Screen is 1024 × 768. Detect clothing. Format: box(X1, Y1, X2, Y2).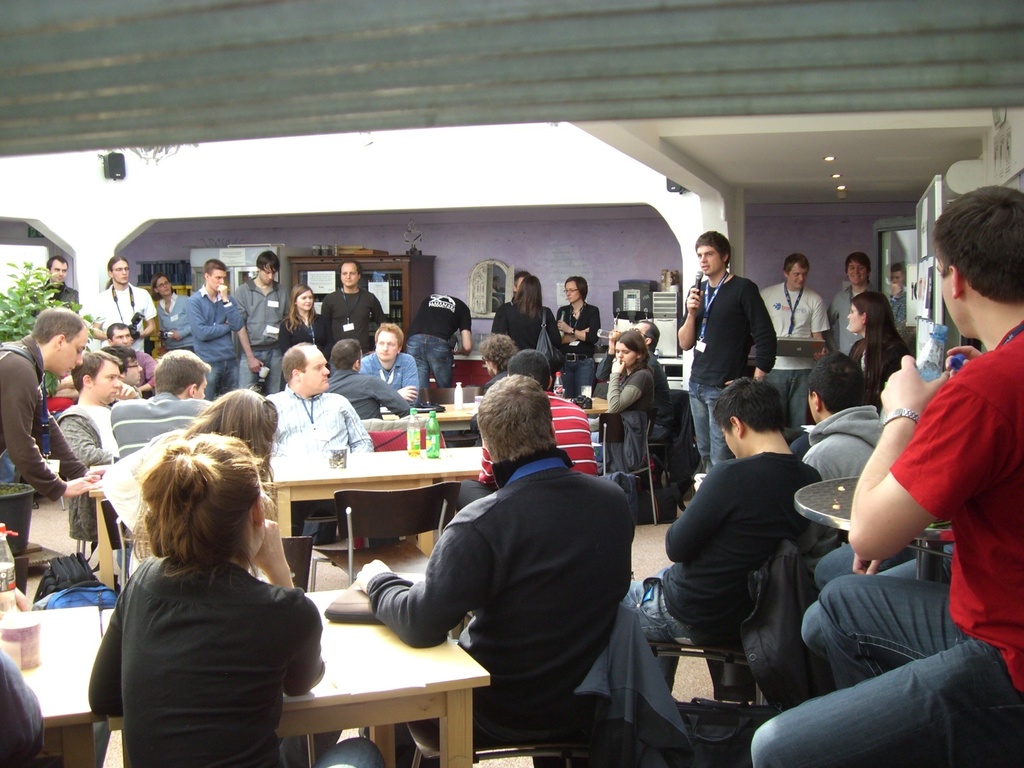
box(97, 425, 291, 600).
